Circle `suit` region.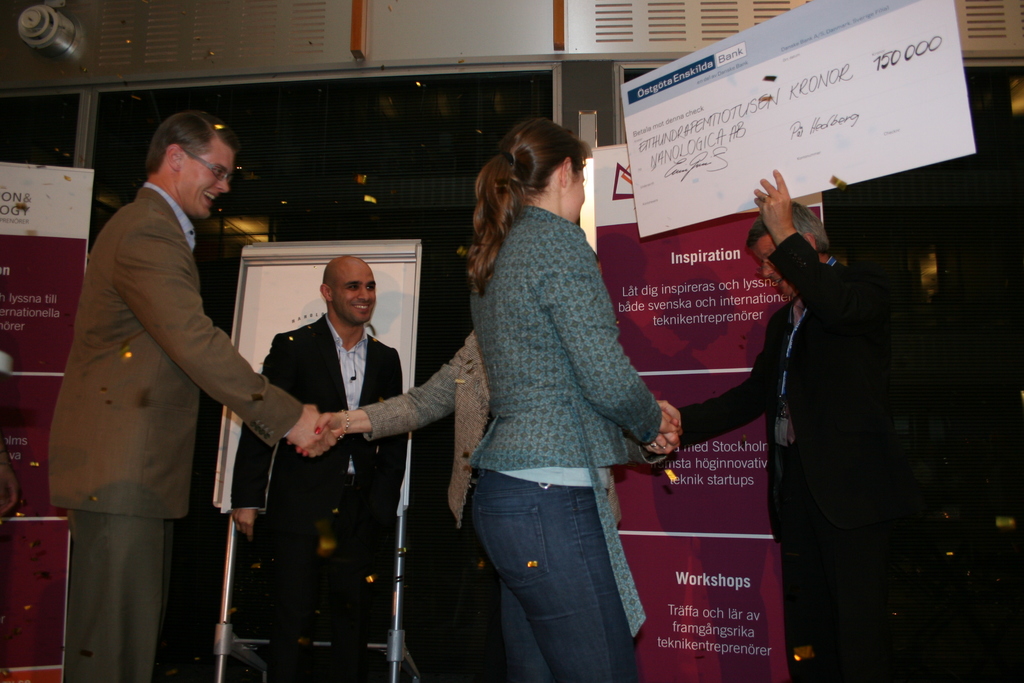
Region: BBox(55, 97, 278, 664).
